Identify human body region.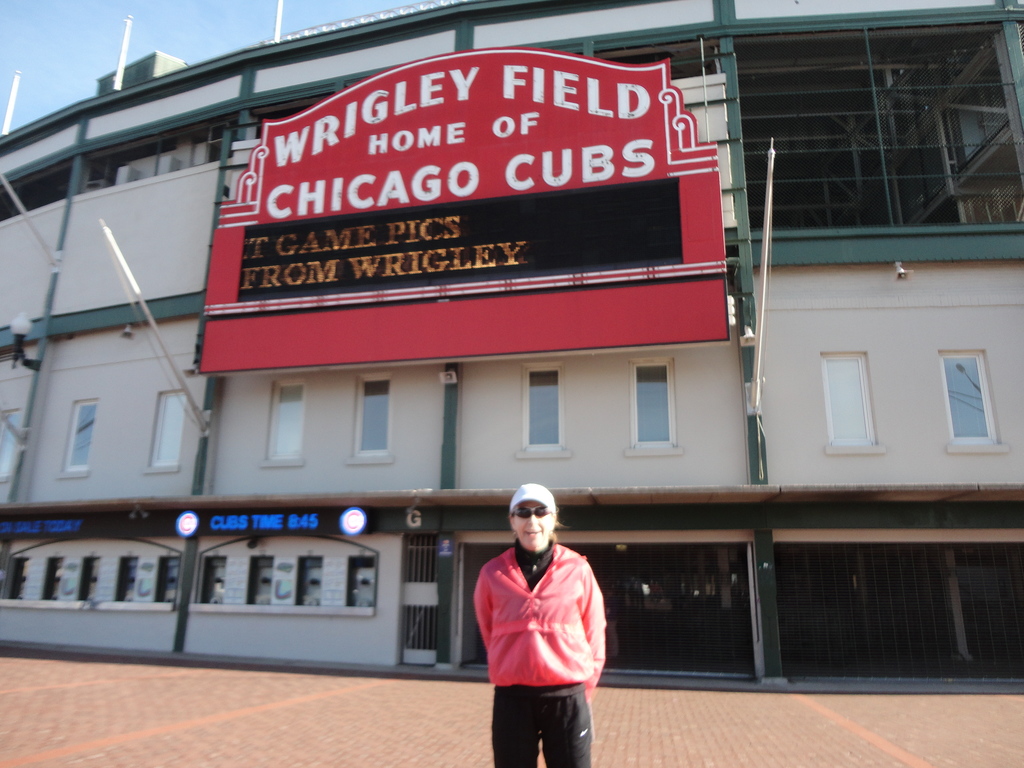
Region: BBox(469, 489, 617, 757).
